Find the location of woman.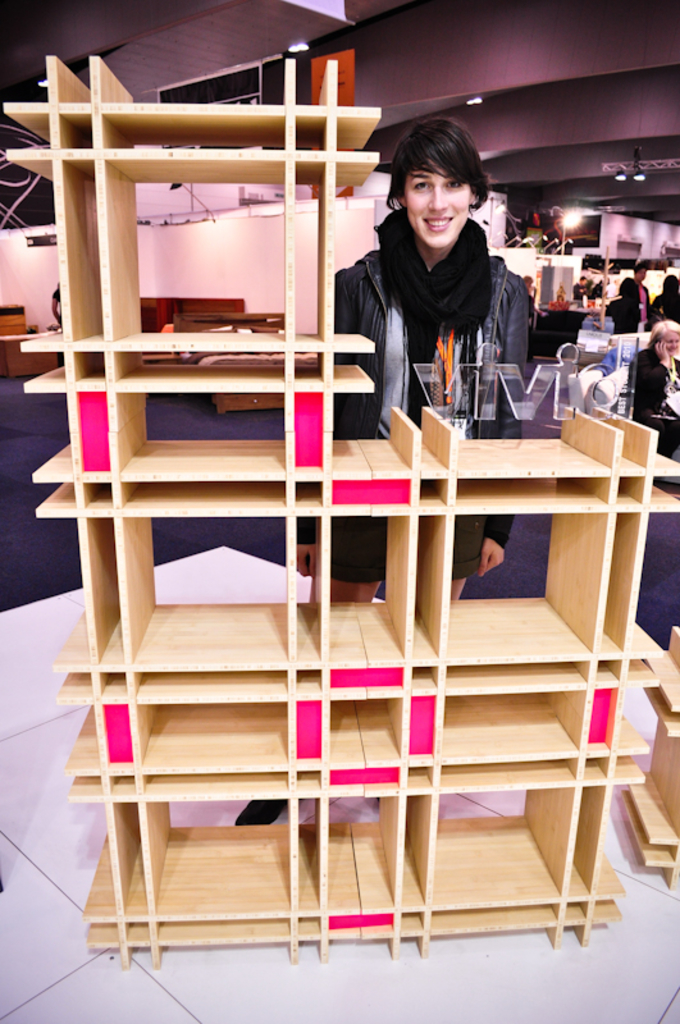
Location: (left=651, top=271, right=679, bottom=315).
